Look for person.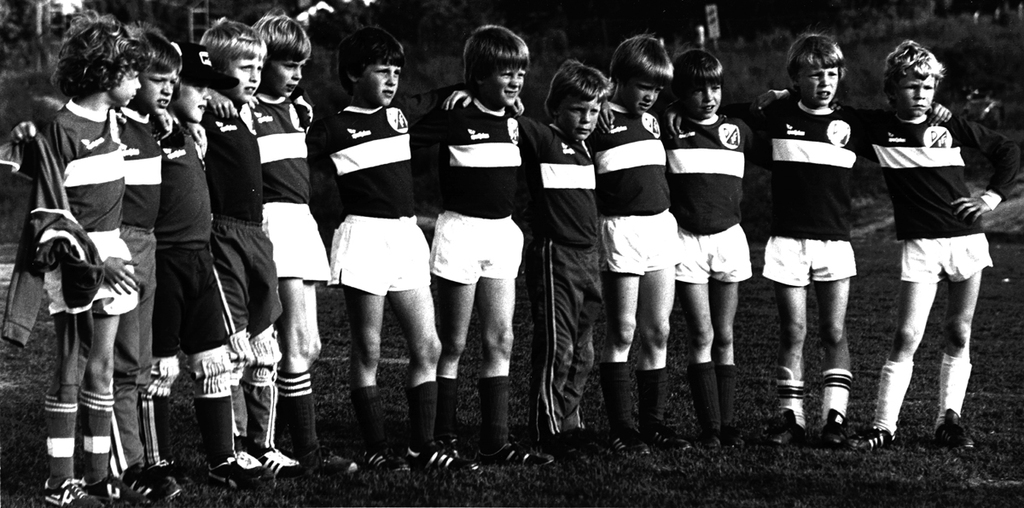
Found: 659 52 753 458.
